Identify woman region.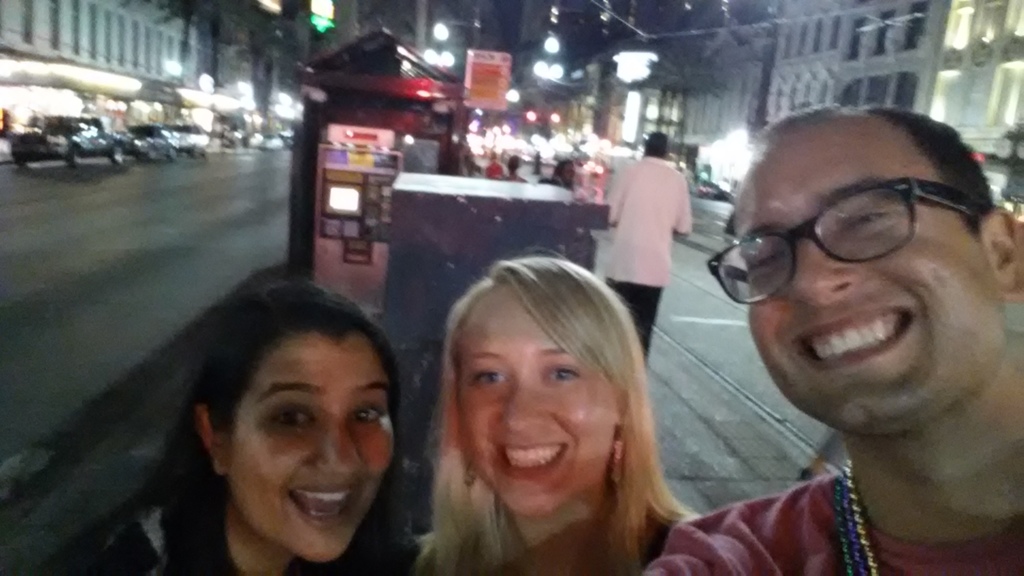
Region: <box>72,274,445,575</box>.
